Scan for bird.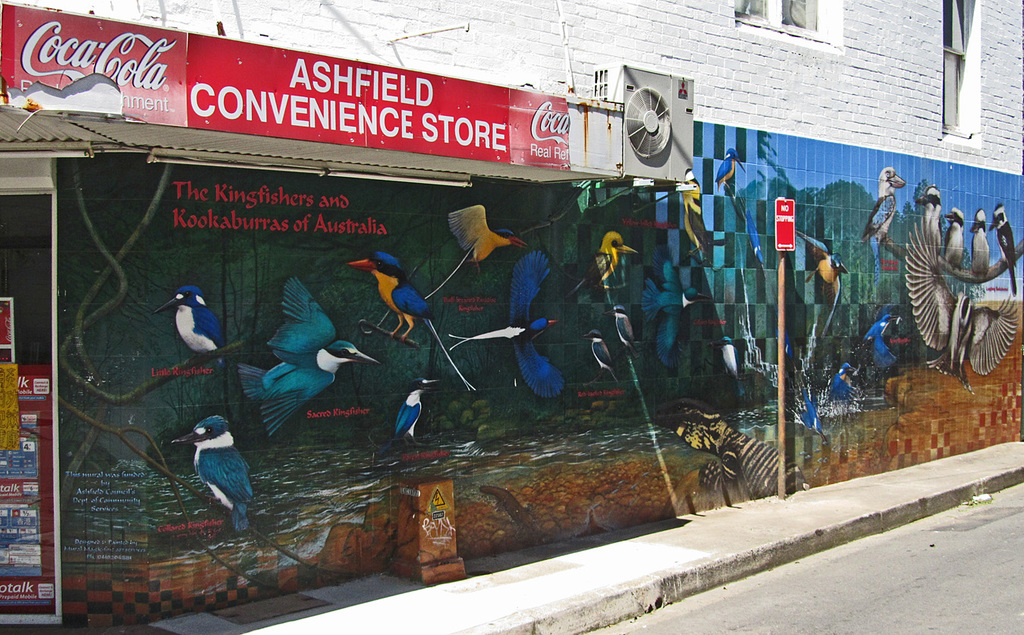
Scan result: rect(854, 313, 899, 376).
